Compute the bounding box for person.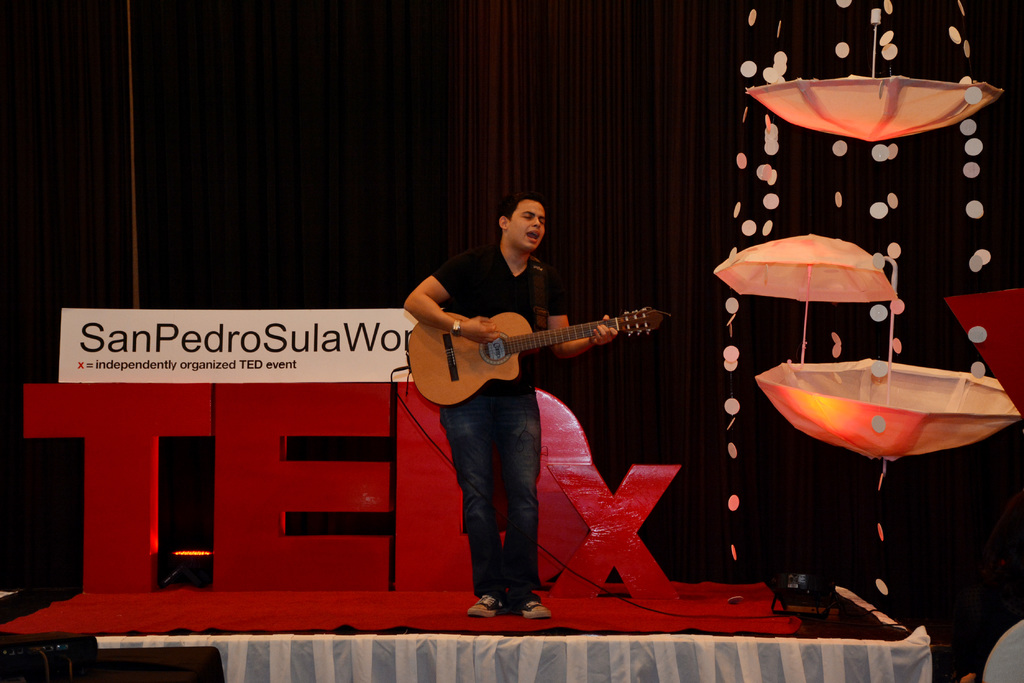
box=[397, 186, 615, 620].
